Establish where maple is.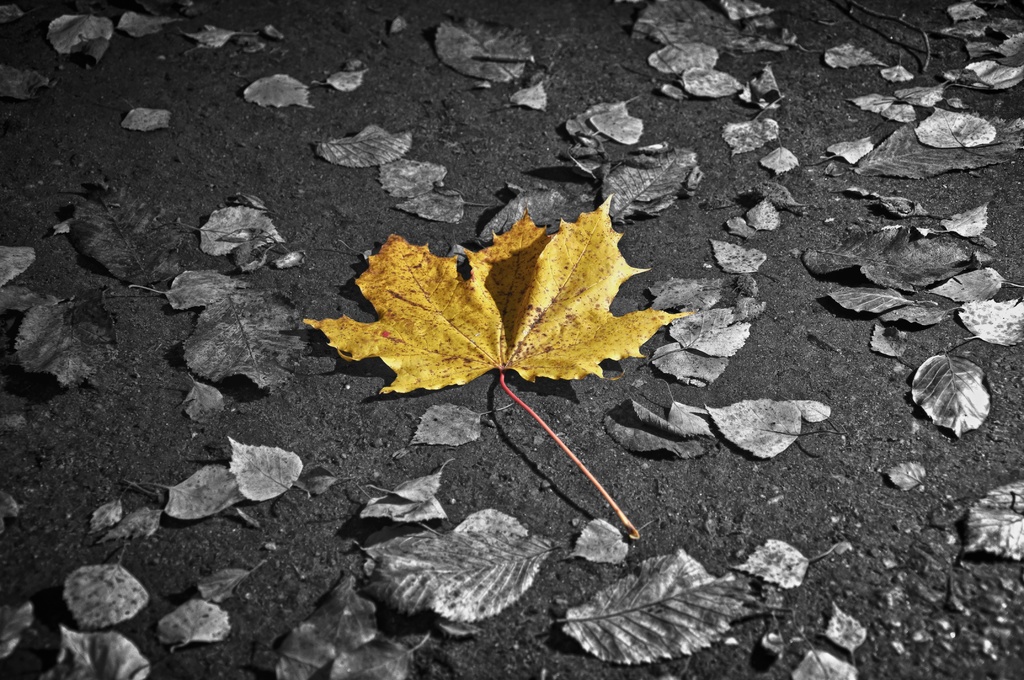
Established at 316/179/692/403.
